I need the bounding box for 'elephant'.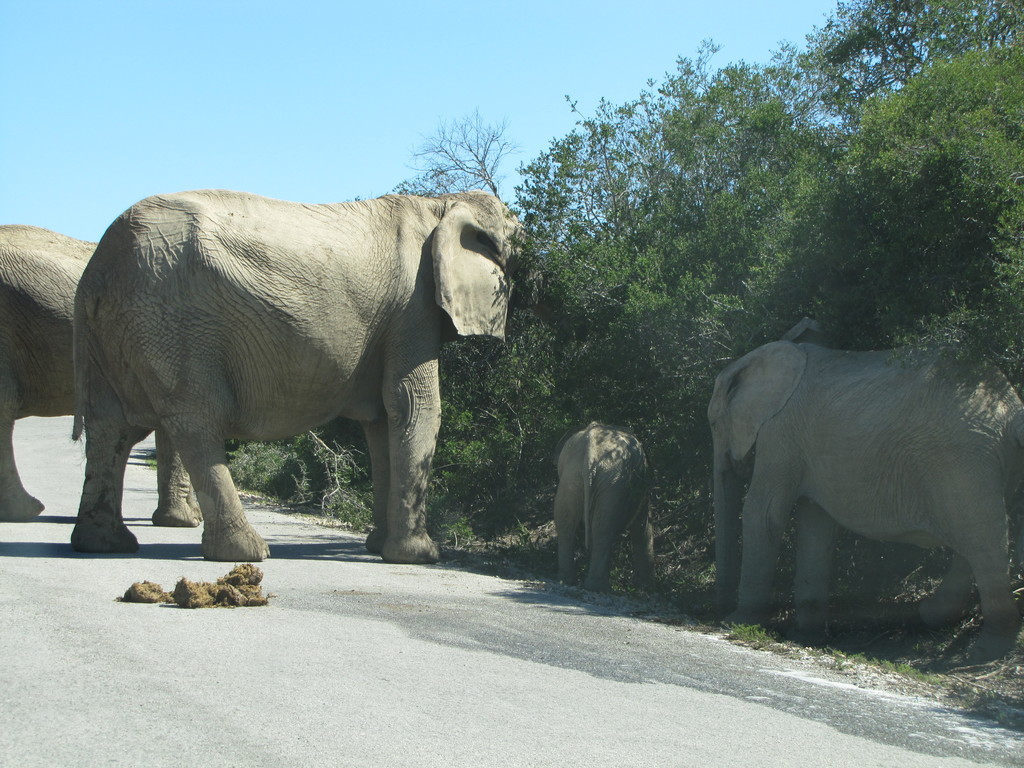
Here it is: pyautogui.locateOnScreen(0, 221, 203, 534).
